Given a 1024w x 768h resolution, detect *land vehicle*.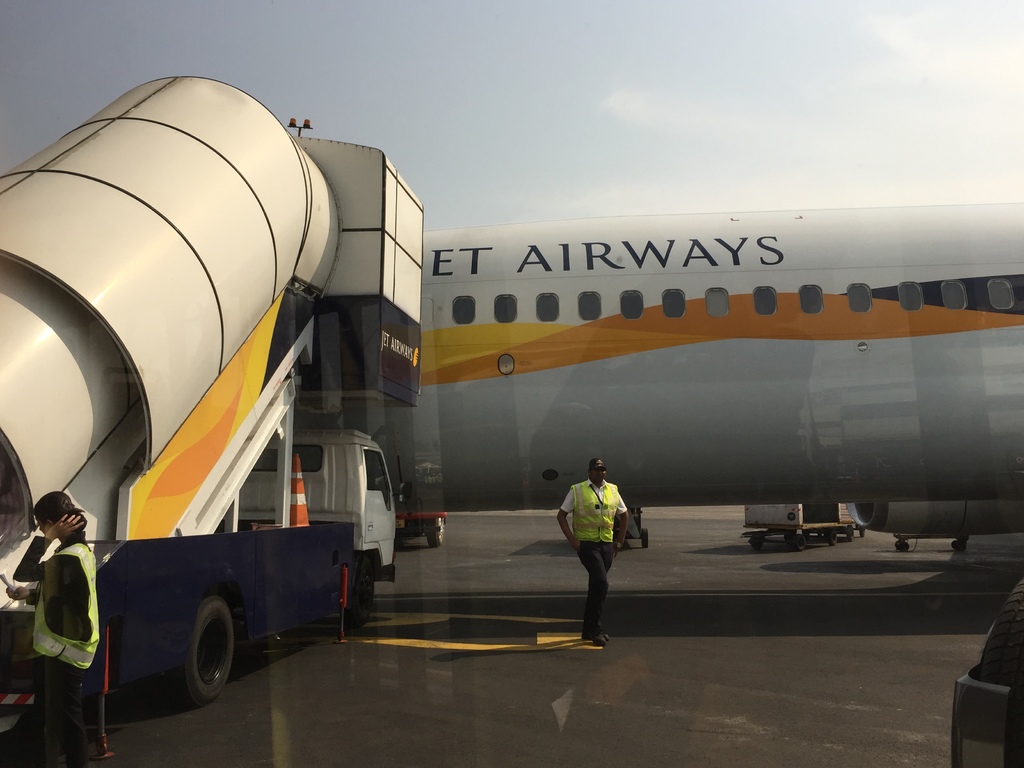
select_region(755, 502, 854, 553).
